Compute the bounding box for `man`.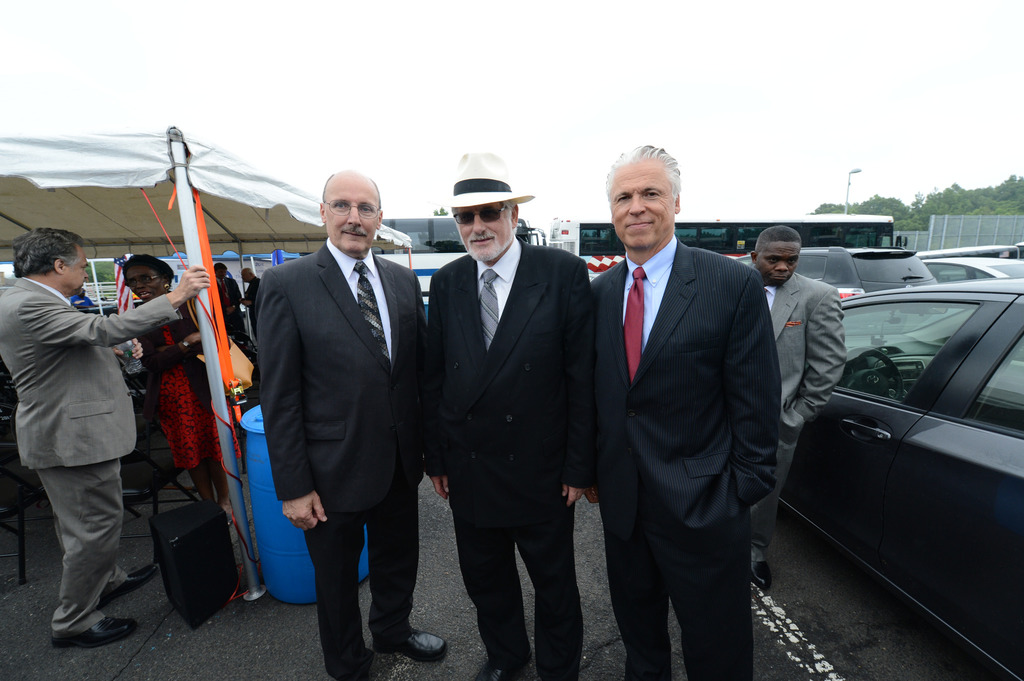
x1=0, y1=226, x2=209, y2=645.
